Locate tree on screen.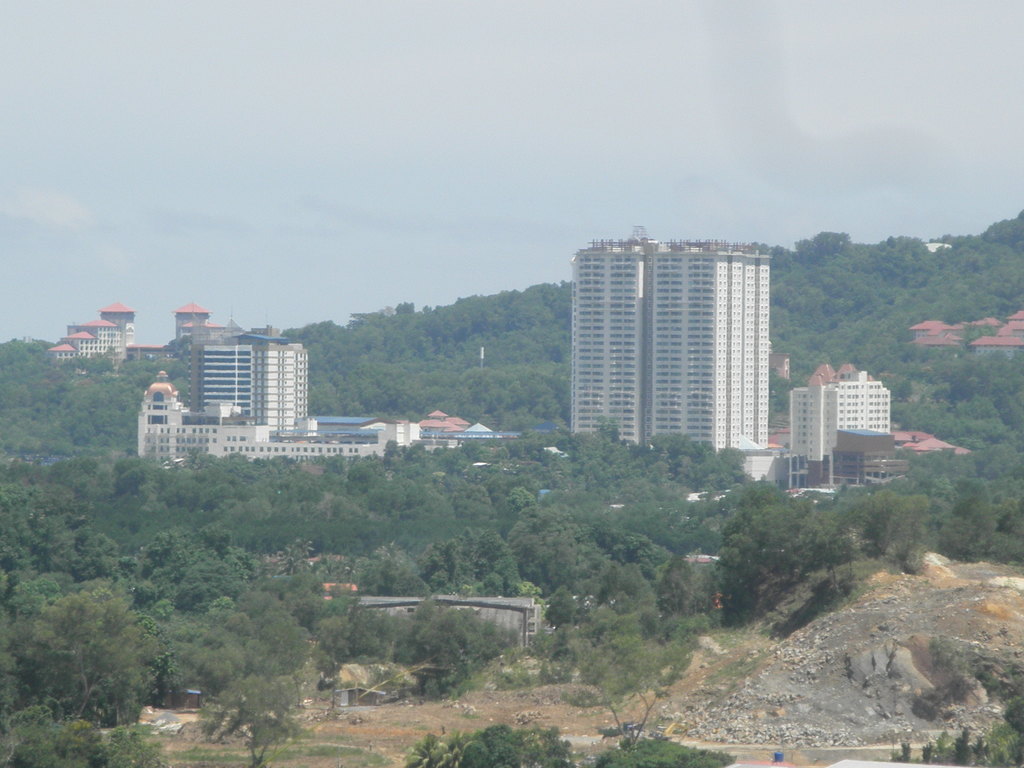
On screen at <bbox>973, 221, 1023, 293</bbox>.
